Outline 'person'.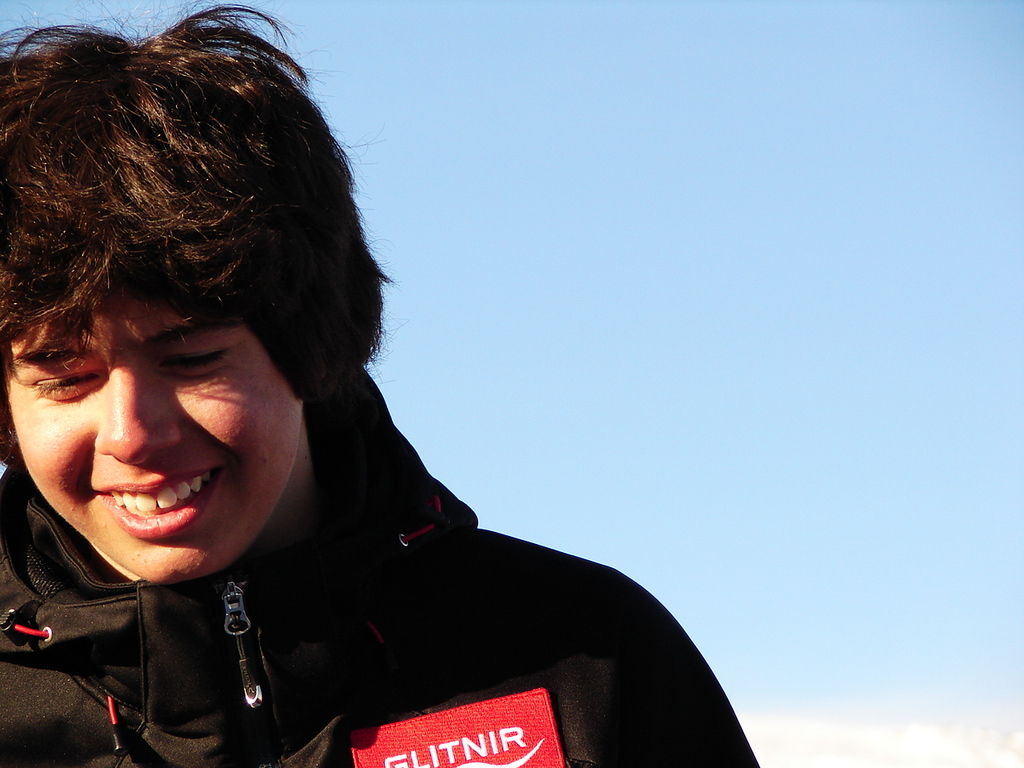
Outline: [left=31, top=65, right=776, bottom=755].
